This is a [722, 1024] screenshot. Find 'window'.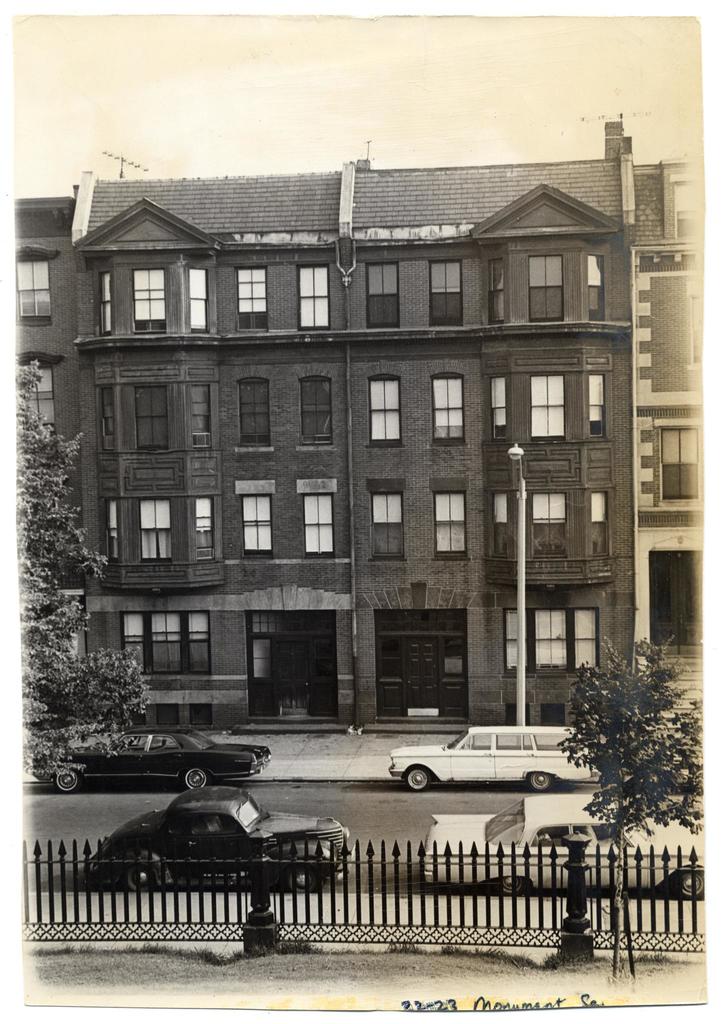
Bounding box: 131,382,169,455.
